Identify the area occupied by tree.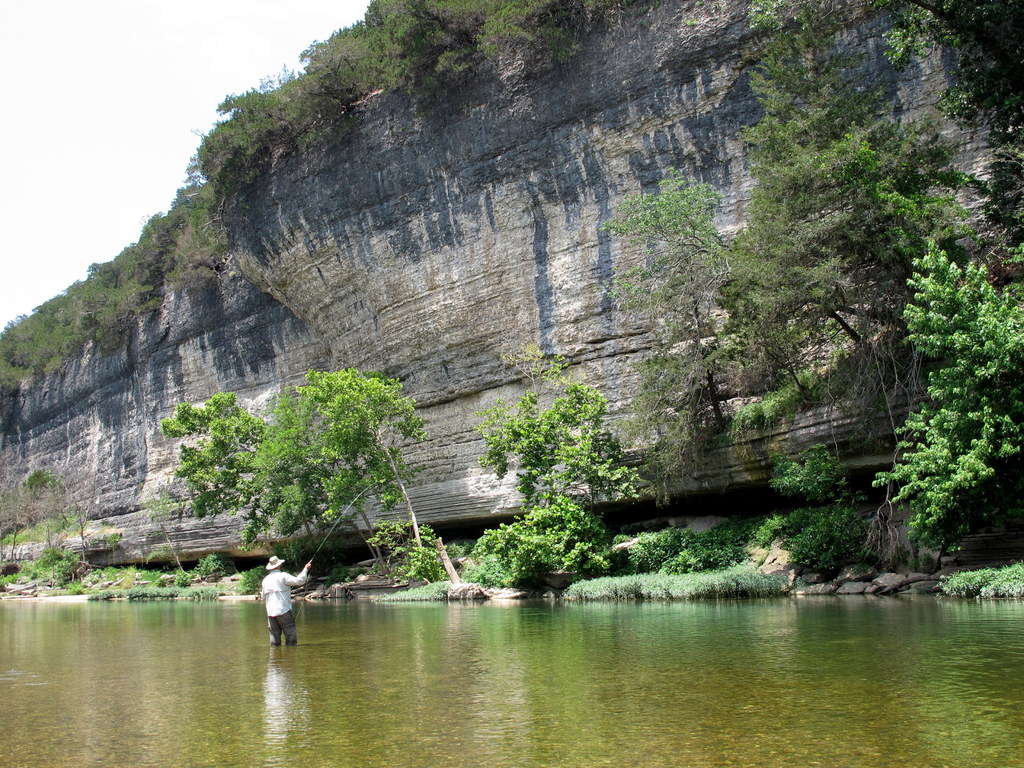
Area: box(472, 359, 647, 597).
